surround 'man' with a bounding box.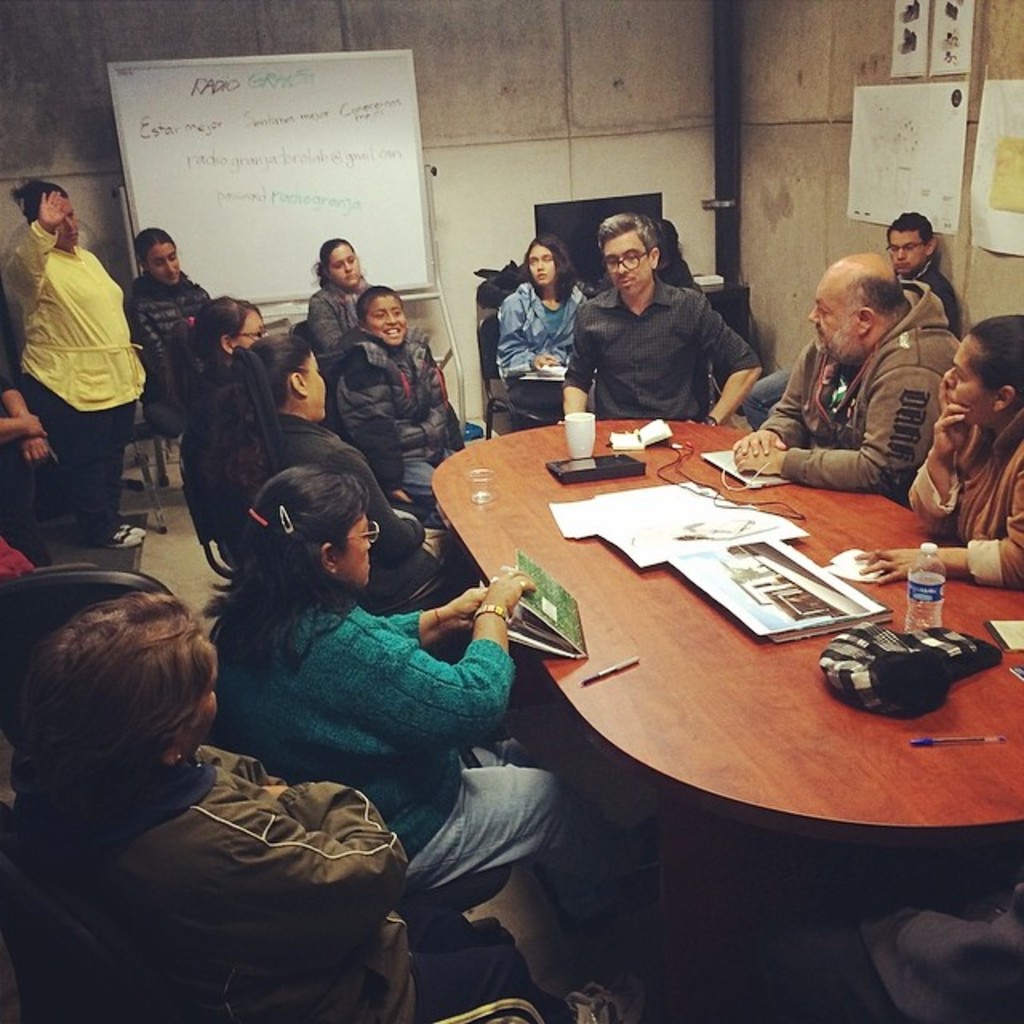
x1=738, y1=250, x2=965, y2=509.
